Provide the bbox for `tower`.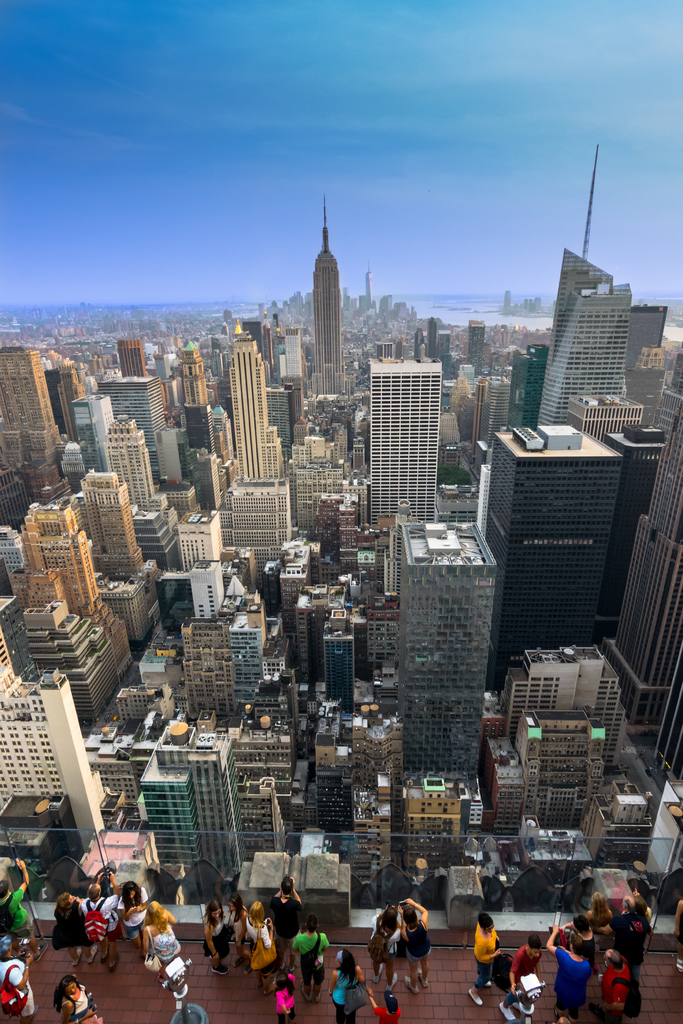
l=1, t=344, r=59, b=509.
